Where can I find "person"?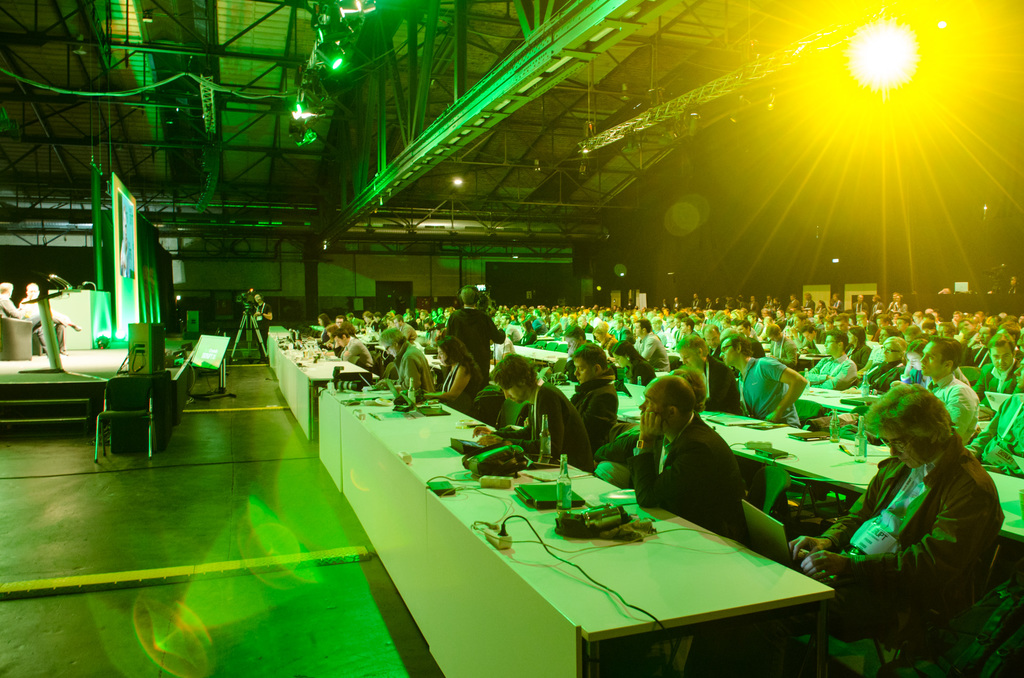
You can find it at bbox=[635, 320, 669, 370].
